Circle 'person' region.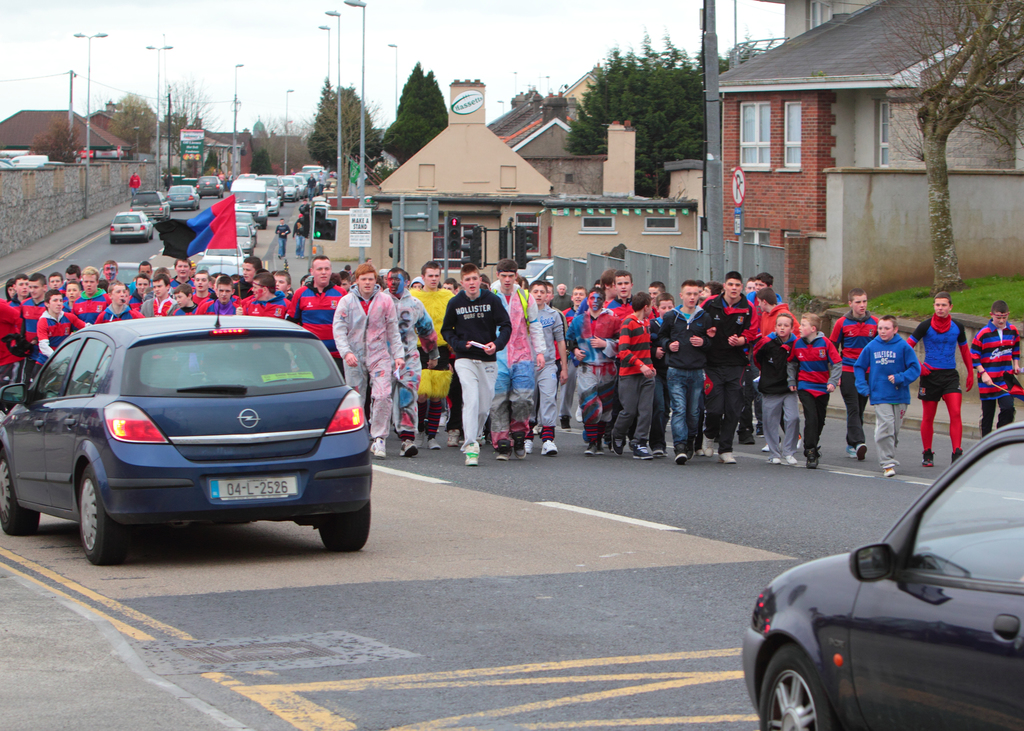
Region: locate(436, 262, 514, 469).
